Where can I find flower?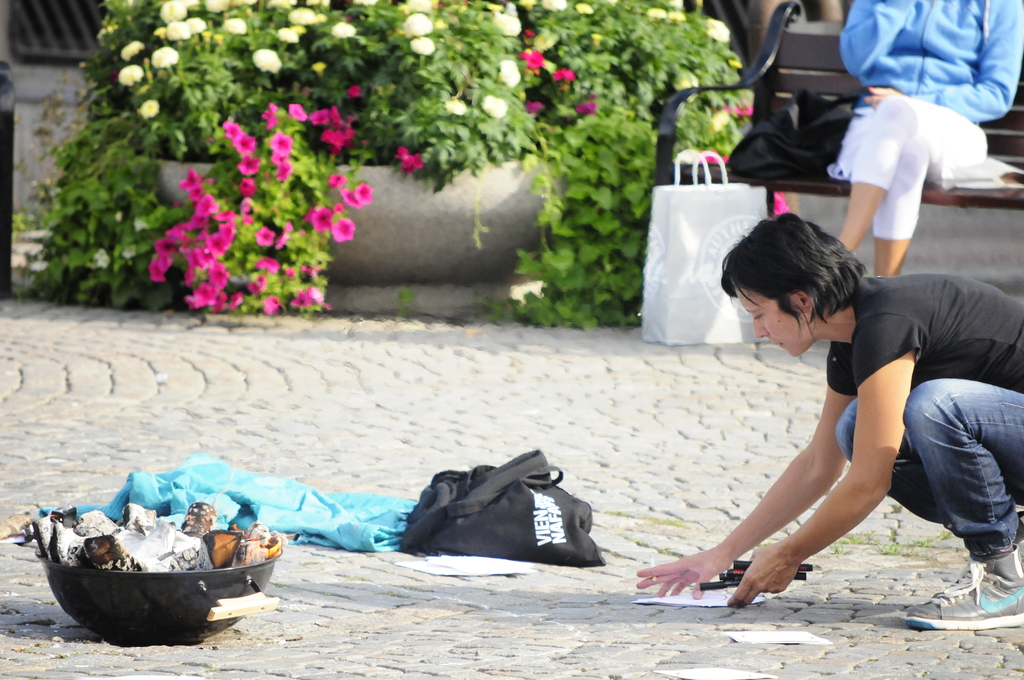
You can find it at 496 58 521 83.
